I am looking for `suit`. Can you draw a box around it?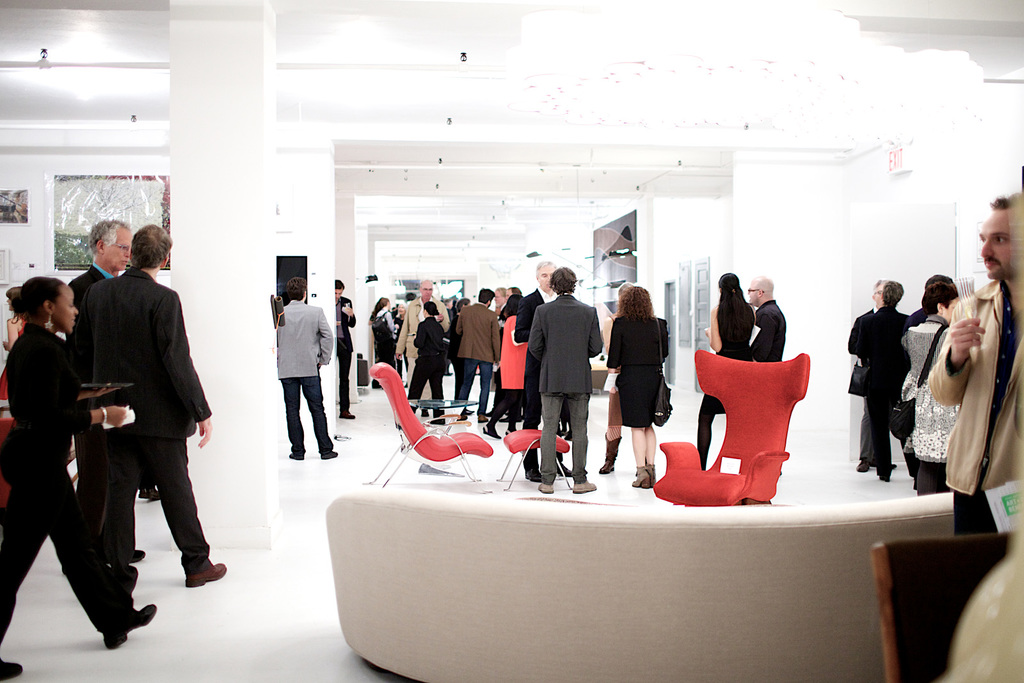
Sure, the bounding box is crop(336, 295, 360, 414).
